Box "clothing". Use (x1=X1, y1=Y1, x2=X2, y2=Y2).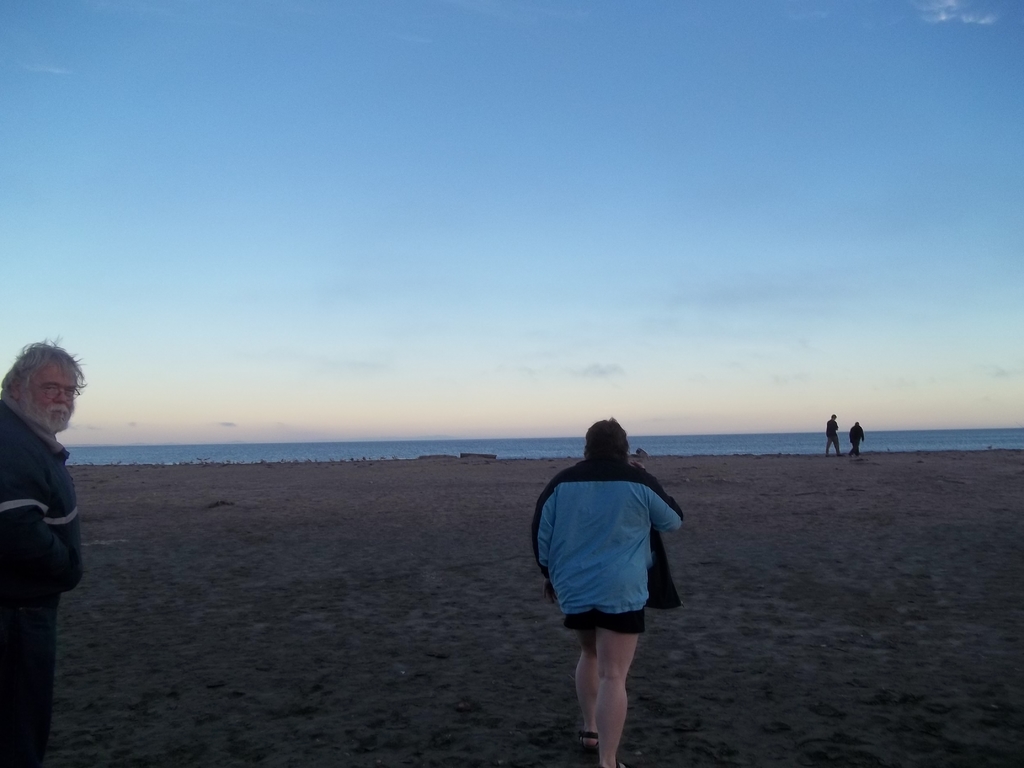
(x1=0, y1=399, x2=86, y2=767).
